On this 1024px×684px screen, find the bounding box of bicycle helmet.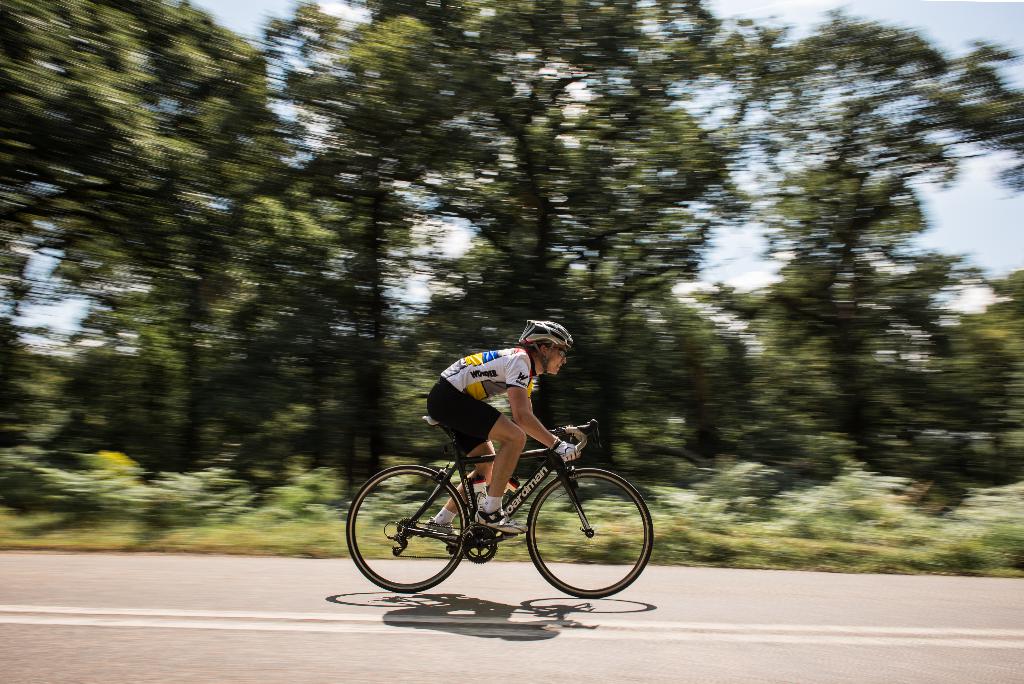
Bounding box: select_region(527, 313, 573, 368).
